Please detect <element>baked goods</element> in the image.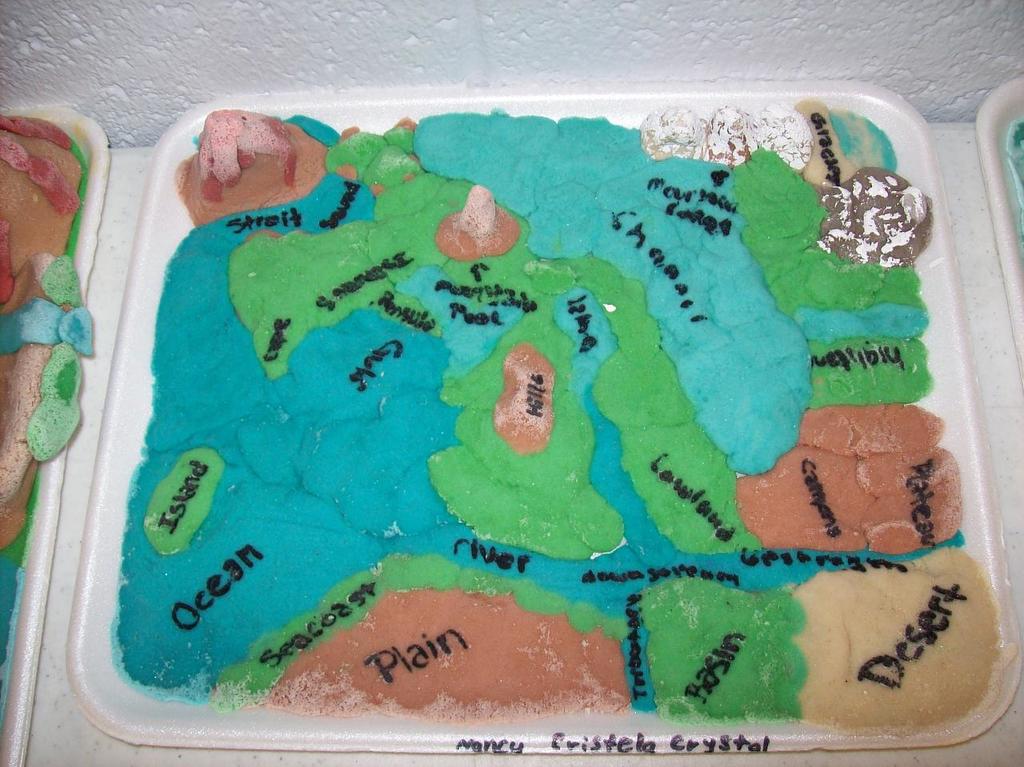
[x1=94, y1=94, x2=1015, y2=739].
